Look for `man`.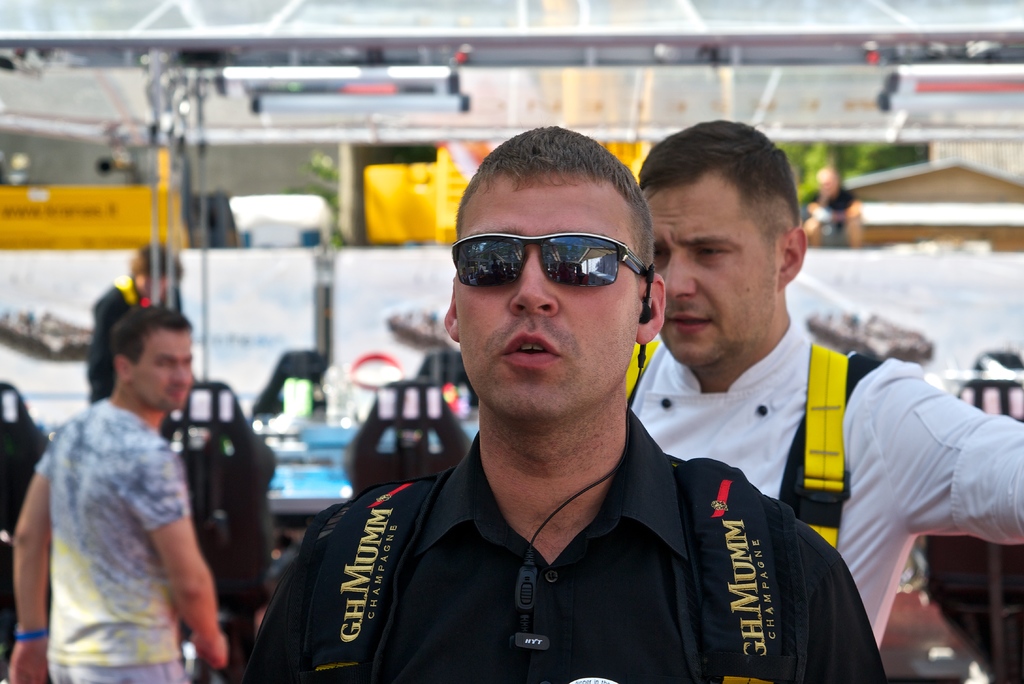
Found: region(624, 117, 1023, 647).
